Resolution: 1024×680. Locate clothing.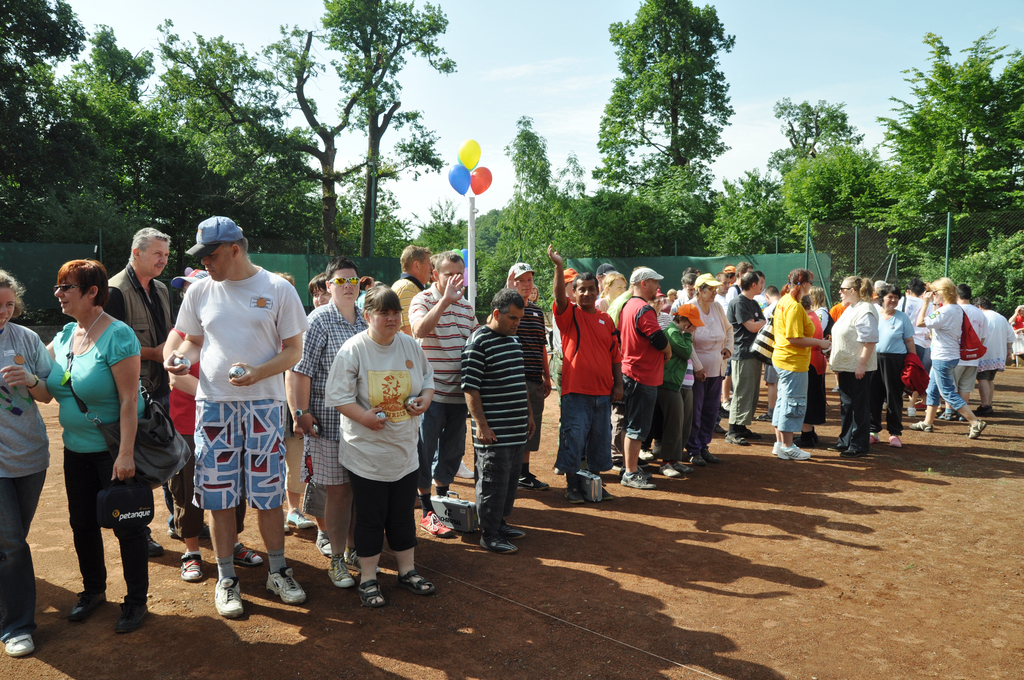
x1=553 y1=293 x2=629 y2=469.
